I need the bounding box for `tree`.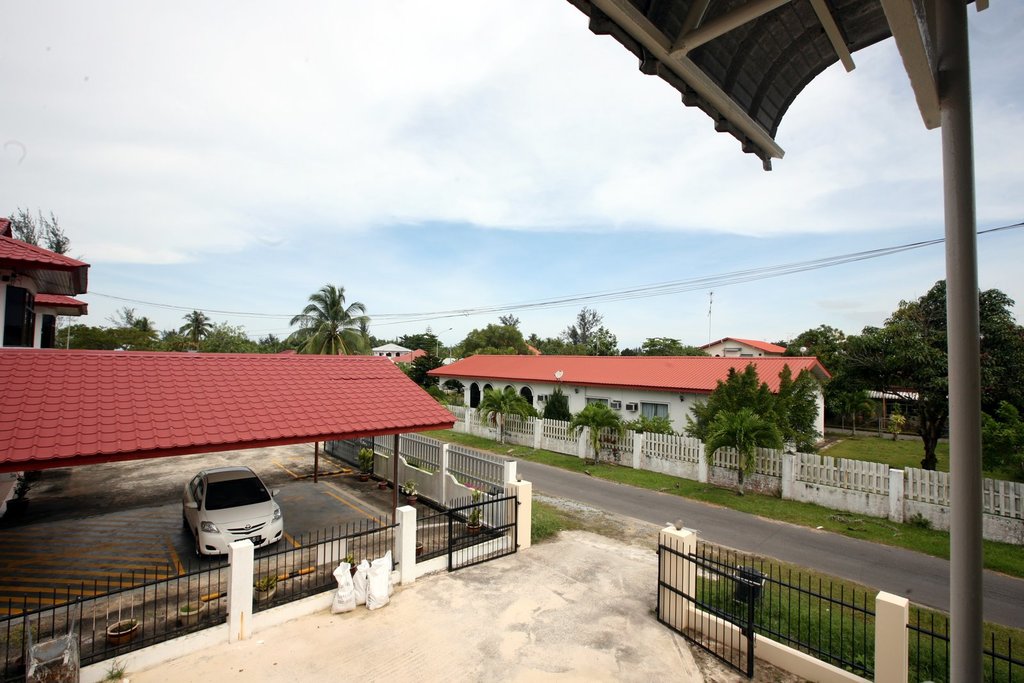
Here it is: detection(474, 389, 550, 424).
